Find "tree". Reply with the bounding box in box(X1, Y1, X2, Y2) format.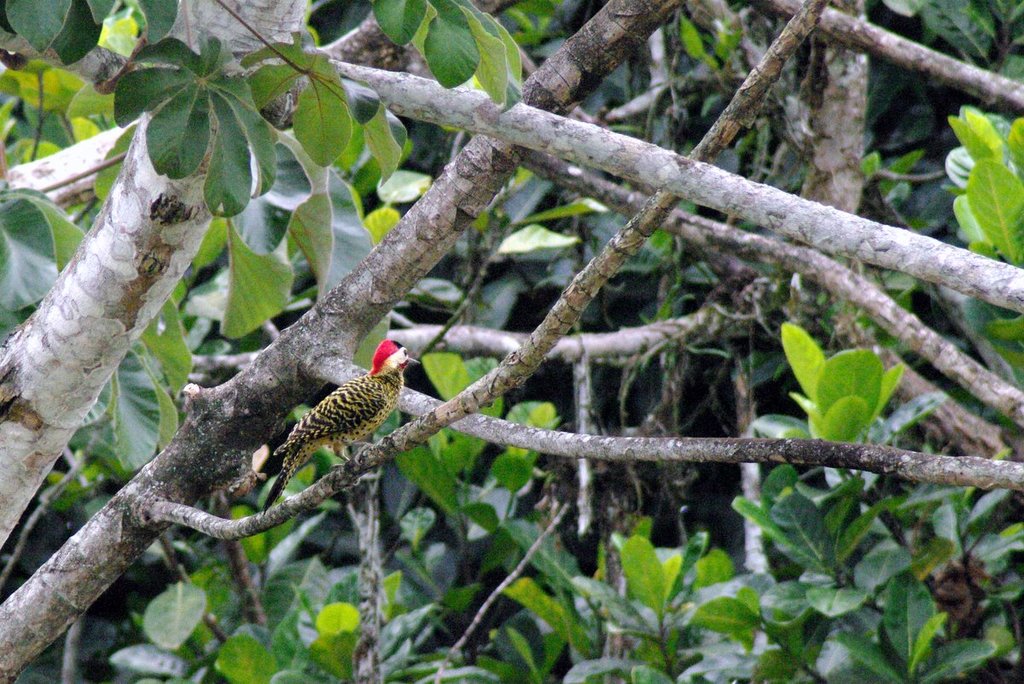
box(20, 0, 1023, 670).
